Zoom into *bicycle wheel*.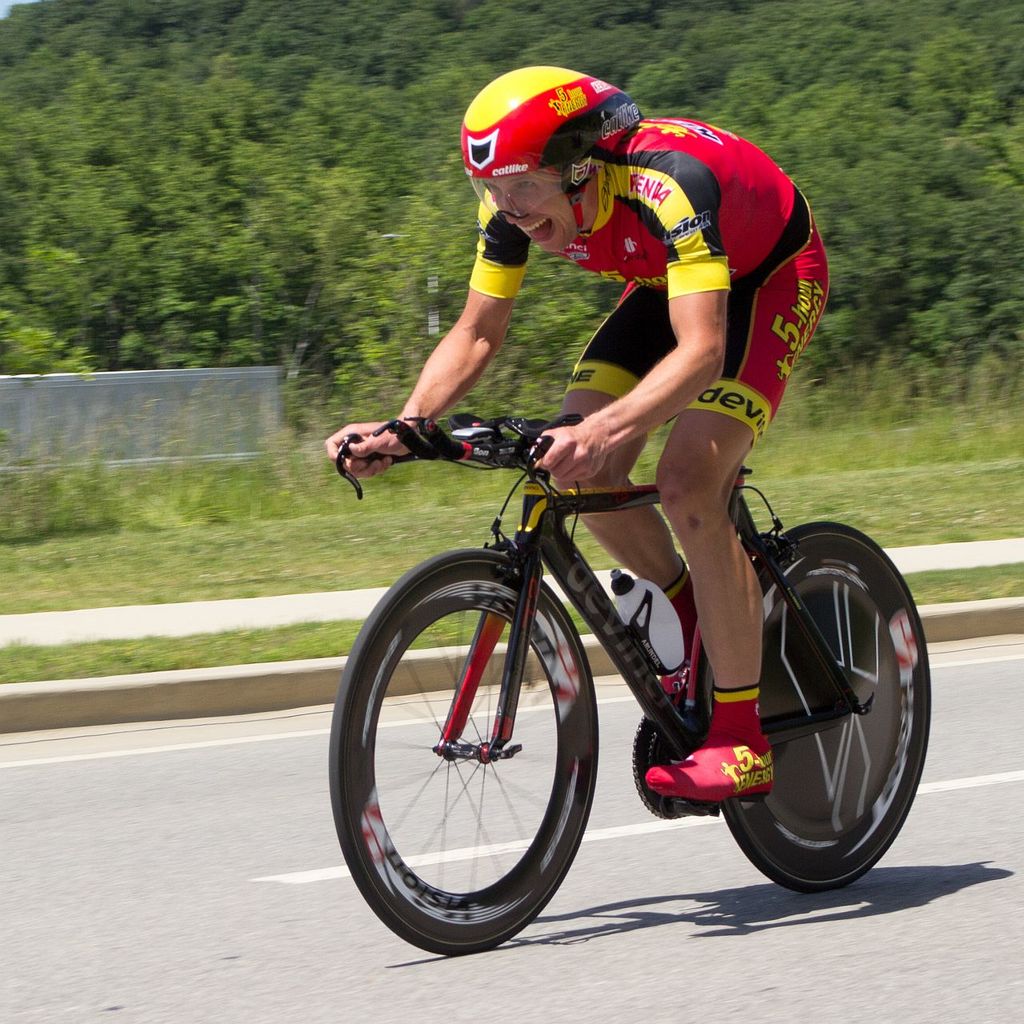
Zoom target: Rect(688, 528, 943, 898).
